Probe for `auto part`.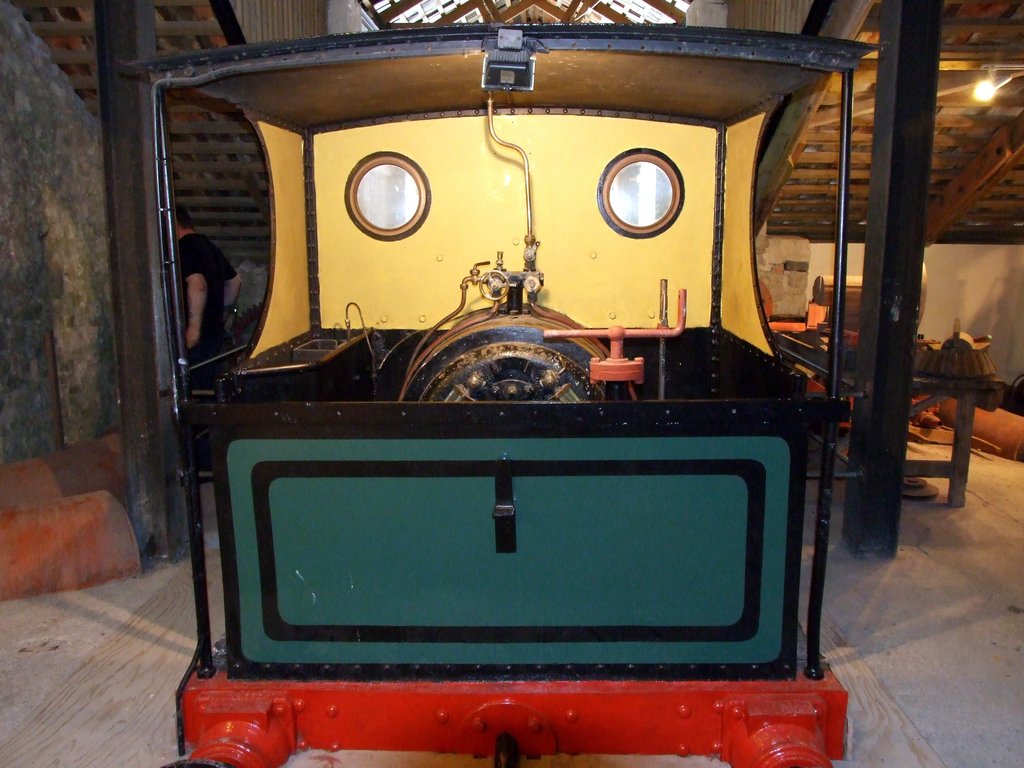
Probe result: Rect(580, 142, 691, 225).
